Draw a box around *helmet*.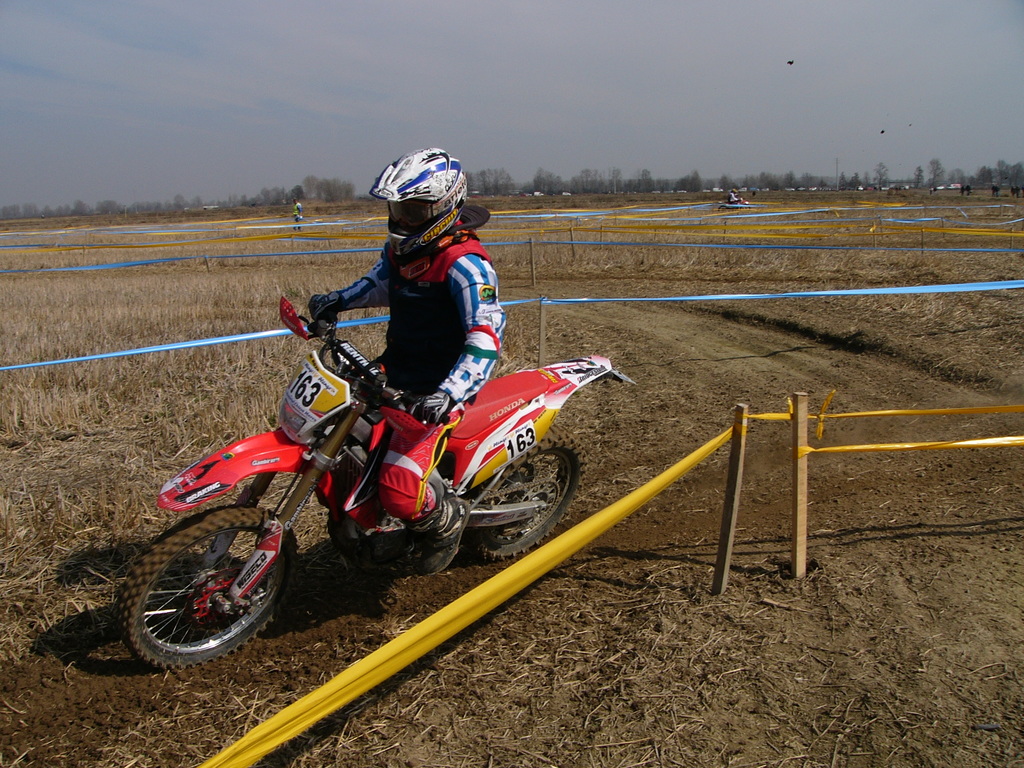
l=372, t=146, r=472, b=259.
